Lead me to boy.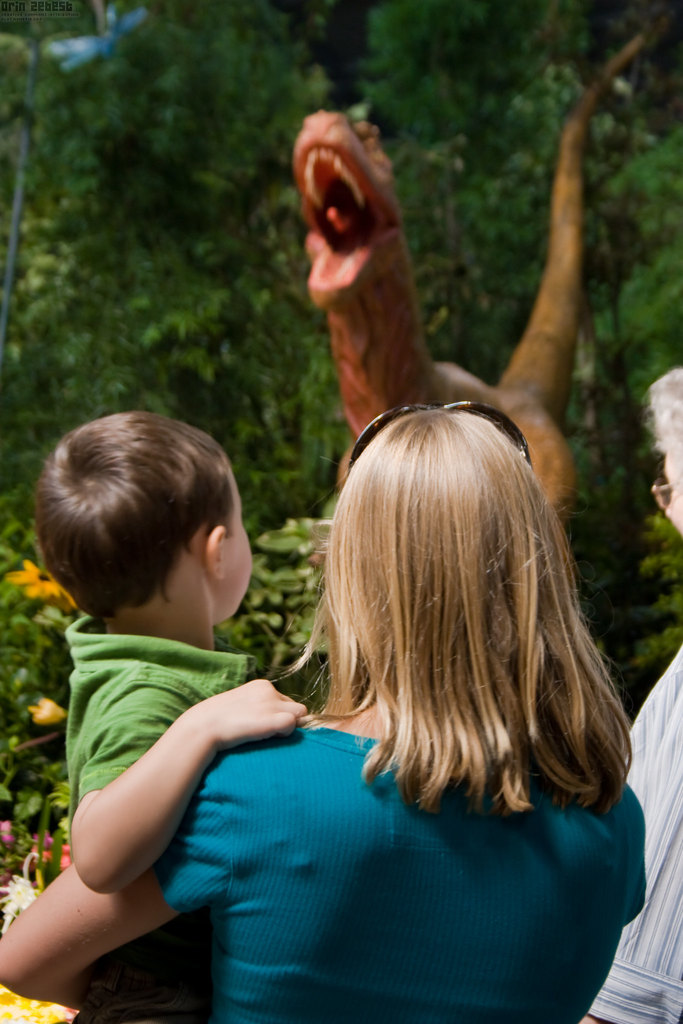
Lead to x1=0 y1=387 x2=290 y2=1022.
